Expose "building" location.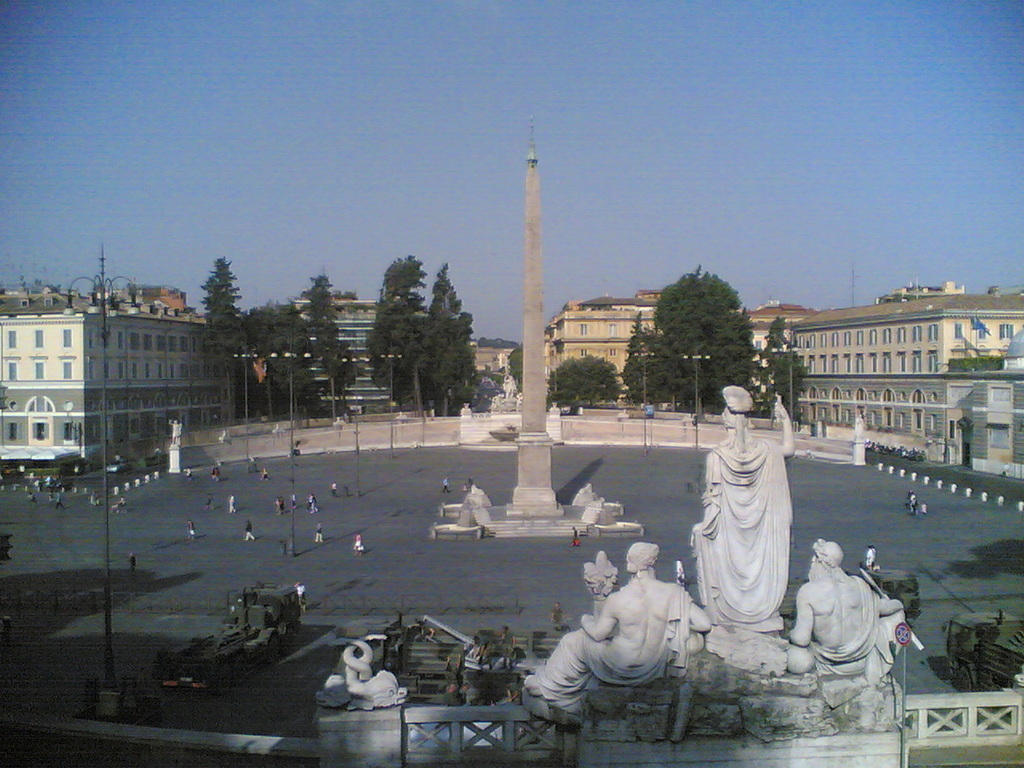
Exposed at 0:303:214:463.
